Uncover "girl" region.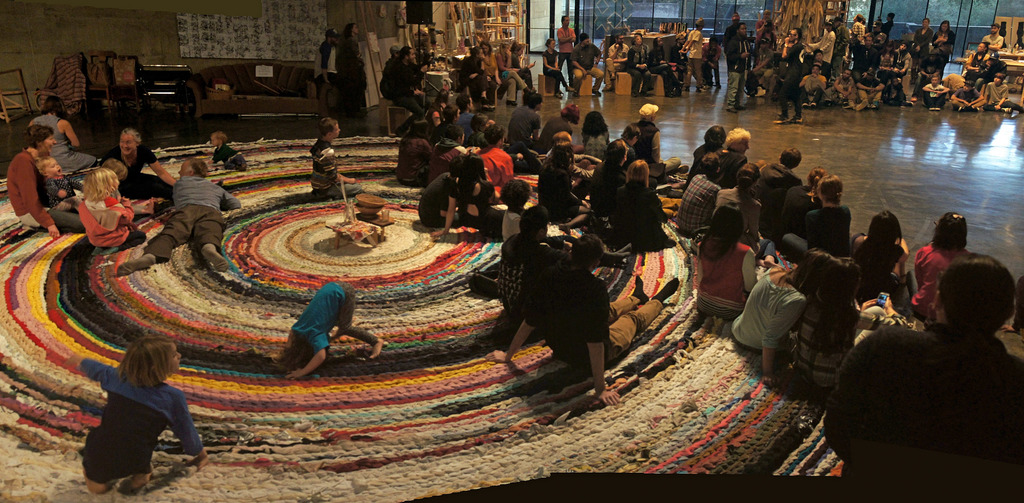
Uncovered: {"x1": 78, "y1": 339, "x2": 211, "y2": 495}.
